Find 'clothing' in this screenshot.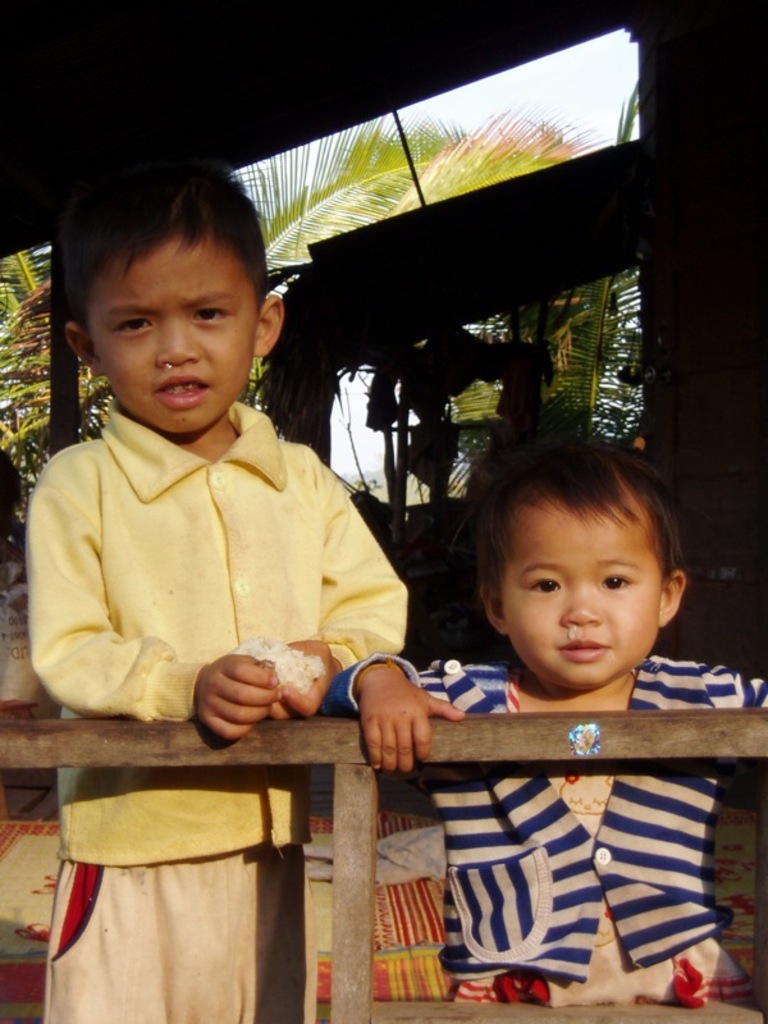
The bounding box for 'clothing' is [27, 397, 402, 1023].
